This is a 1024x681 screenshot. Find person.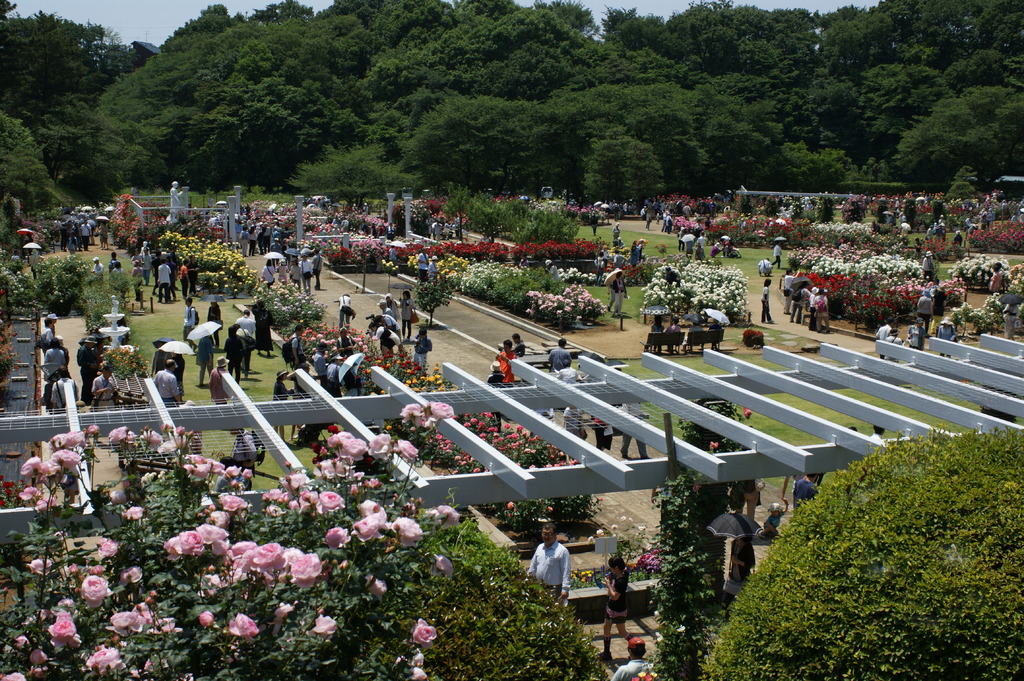
Bounding box: 367 293 417 331.
